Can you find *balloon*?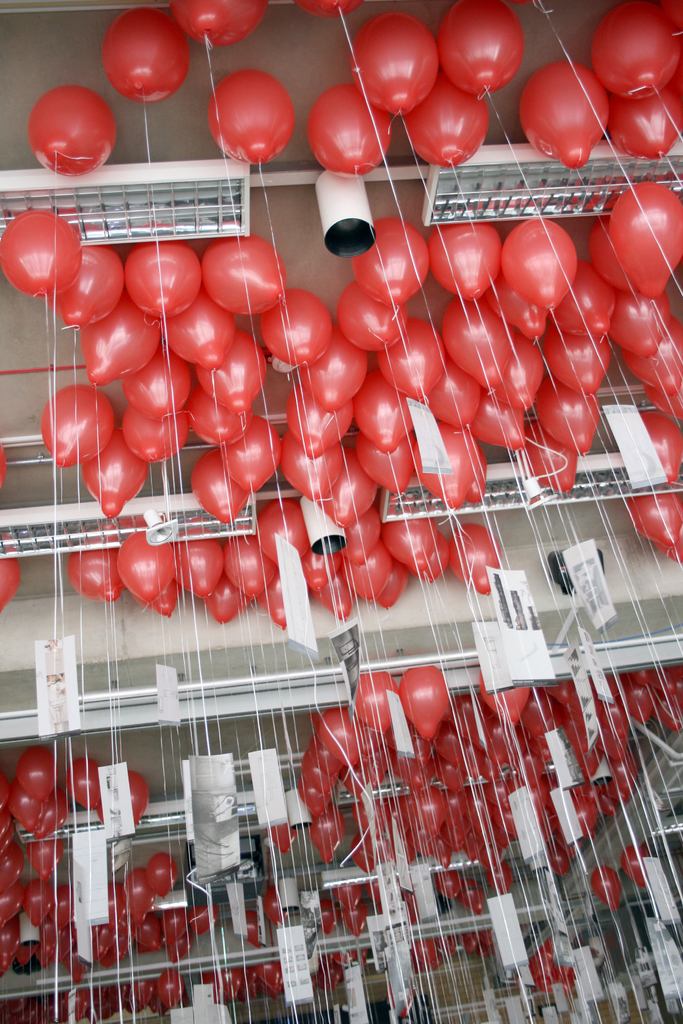
Yes, bounding box: 117,876,147,927.
